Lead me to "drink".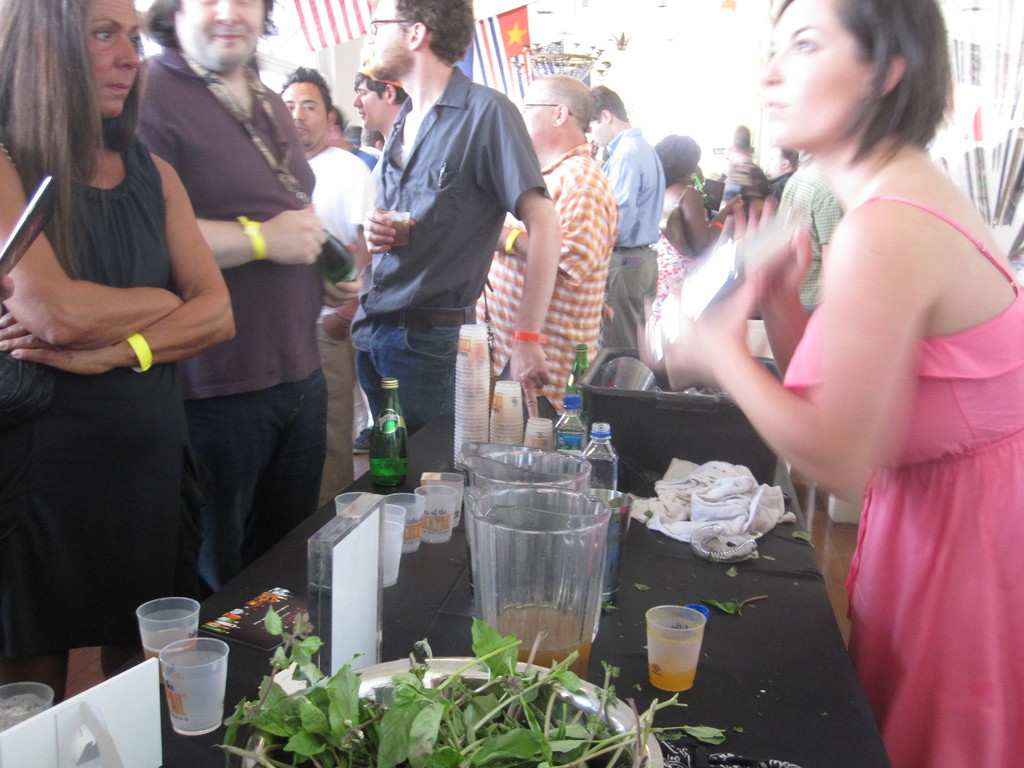
Lead to left=476, top=483, right=623, bottom=686.
